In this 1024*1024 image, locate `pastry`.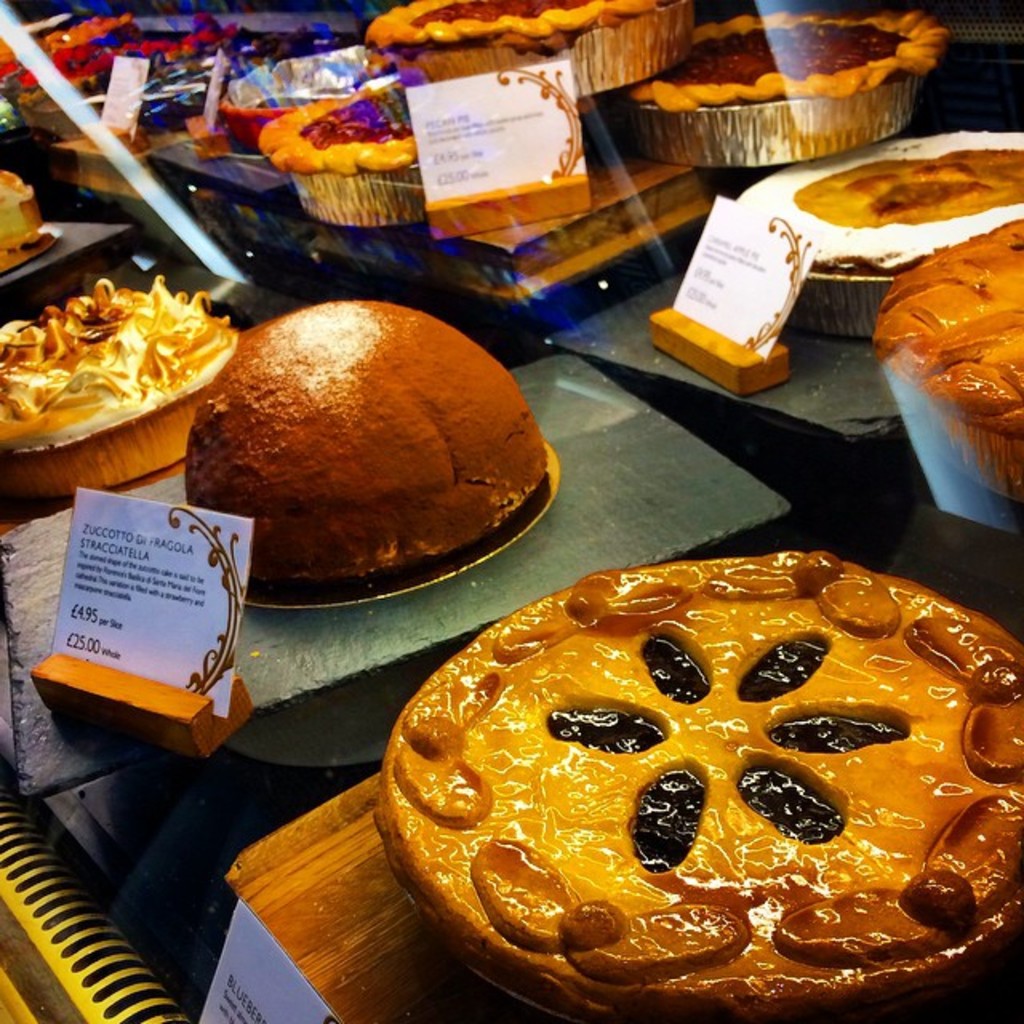
Bounding box: bbox=(371, 563, 1022, 1022).
